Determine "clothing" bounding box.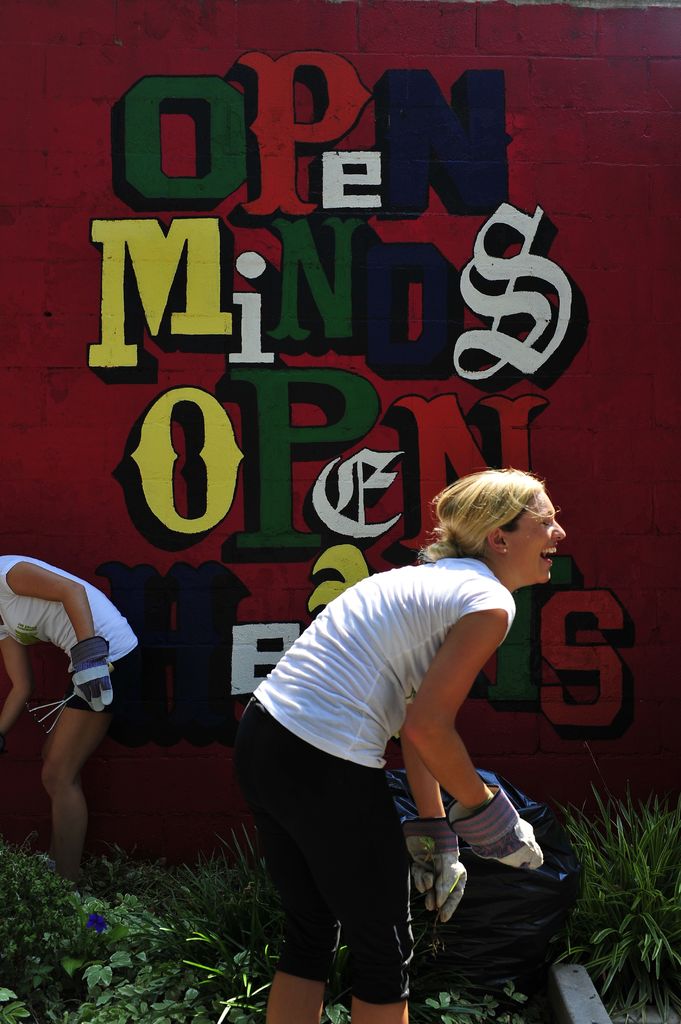
Determined: [x1=0, y1=549, x2=157, y2=748].
